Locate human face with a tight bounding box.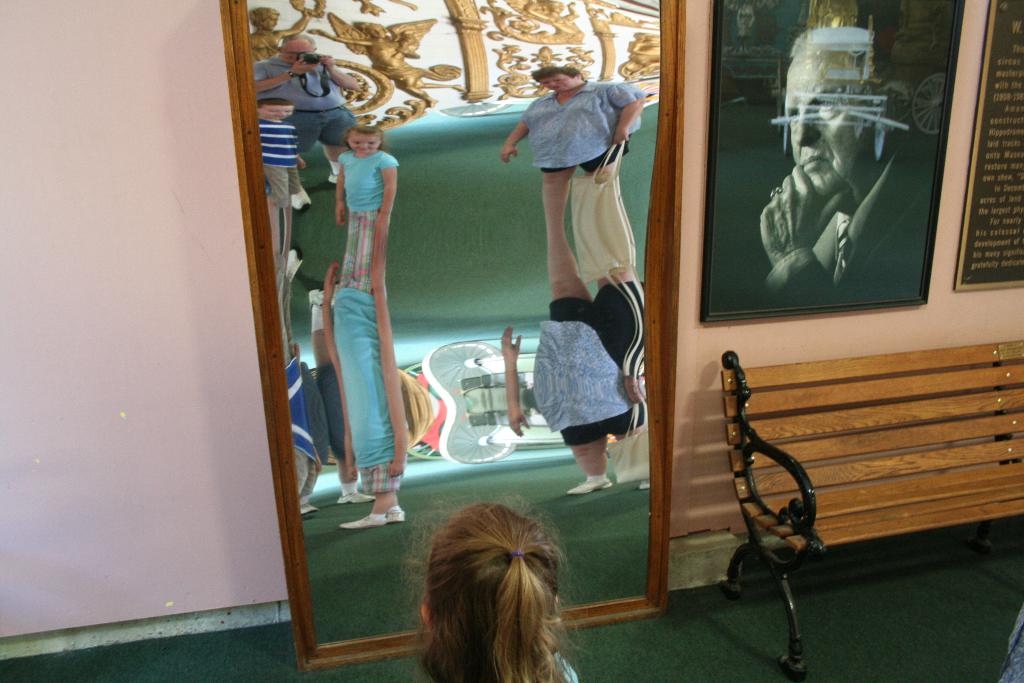
detection(348, 131, 383, 157).
